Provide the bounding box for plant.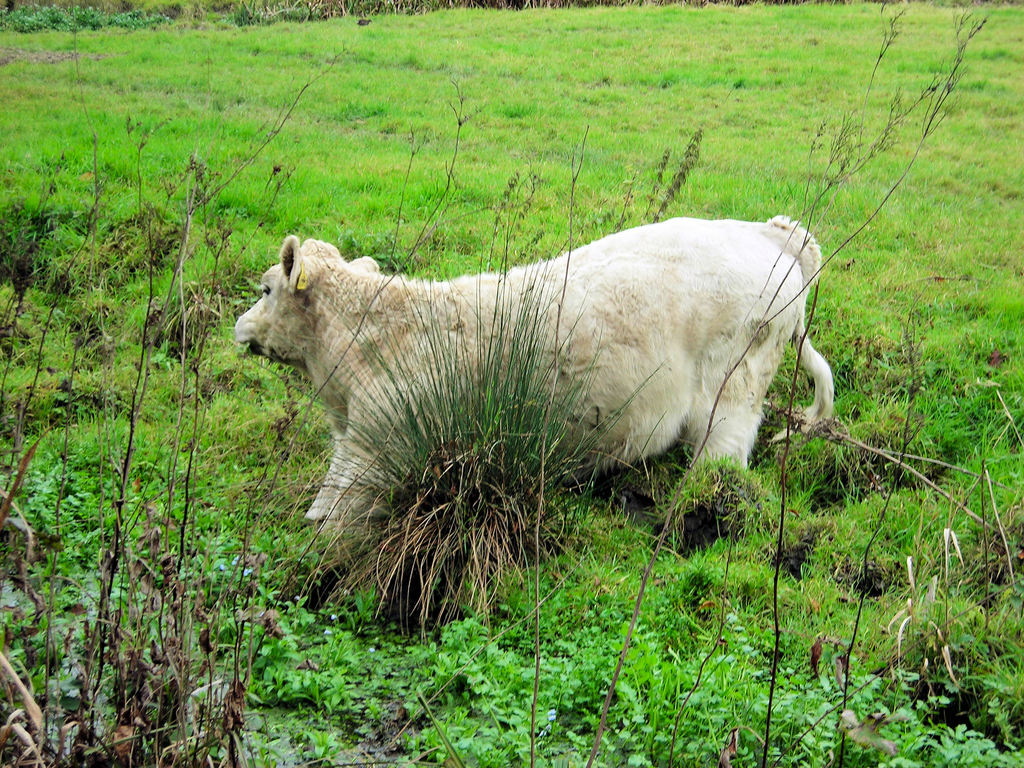
bbox=(50, 81, 190, 767).
